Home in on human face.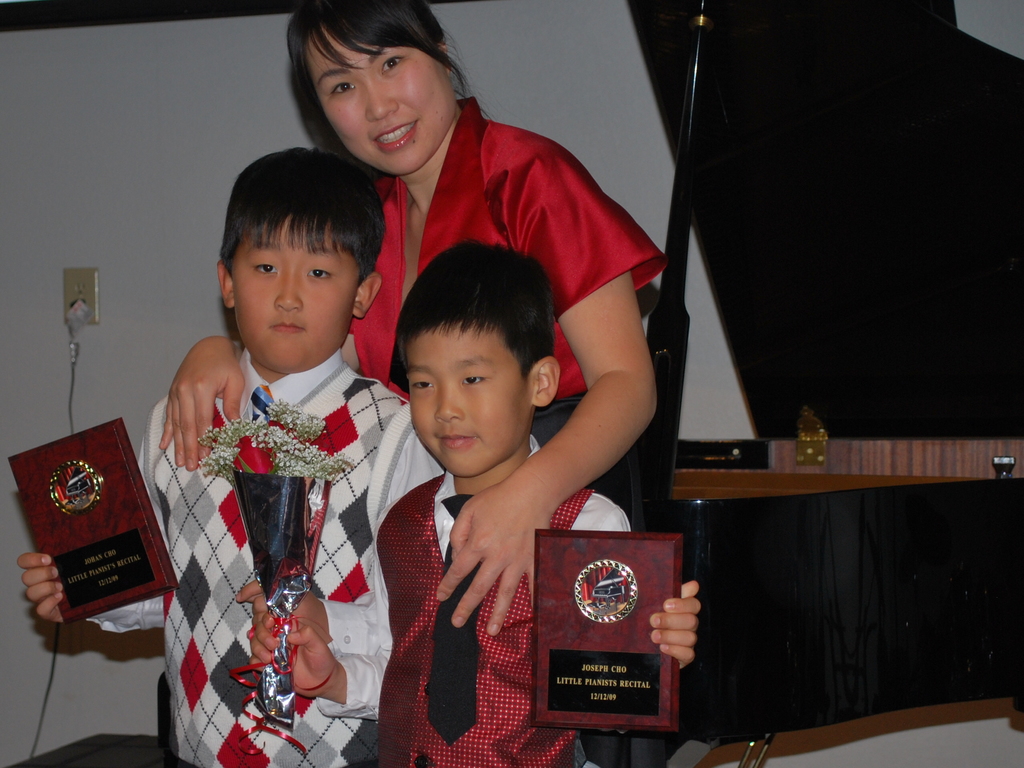
Homed in at pyautogui.locateOnScreen(407, 323, 530, 477).
